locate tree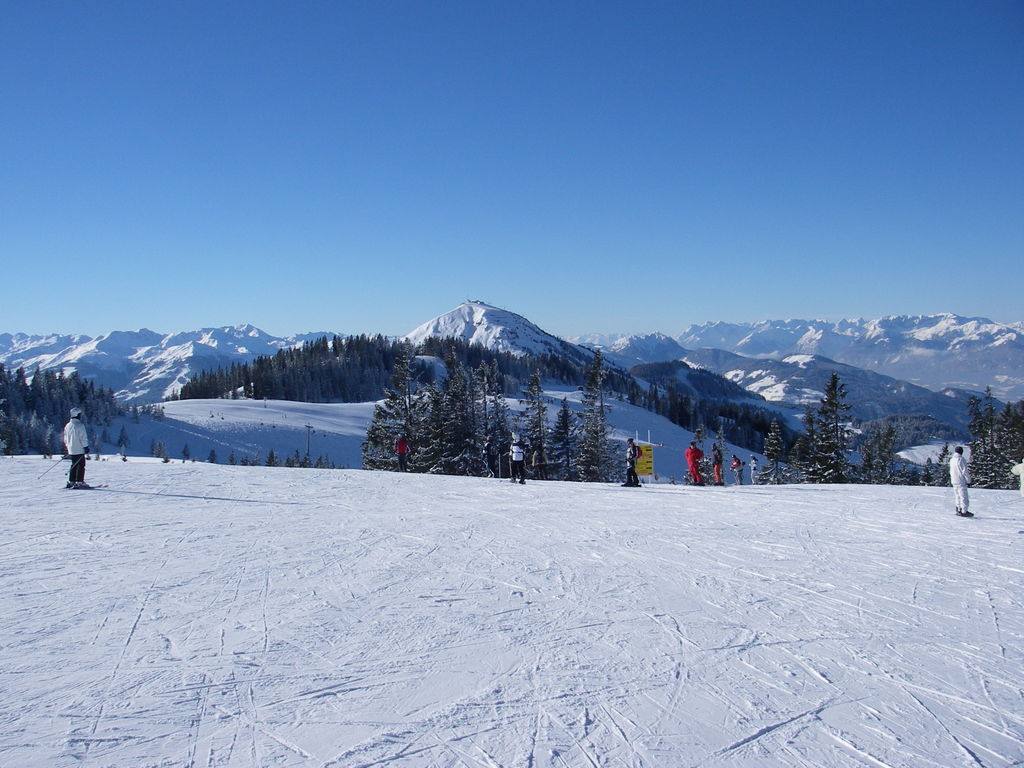
locate(156, 442, 168, 454)
